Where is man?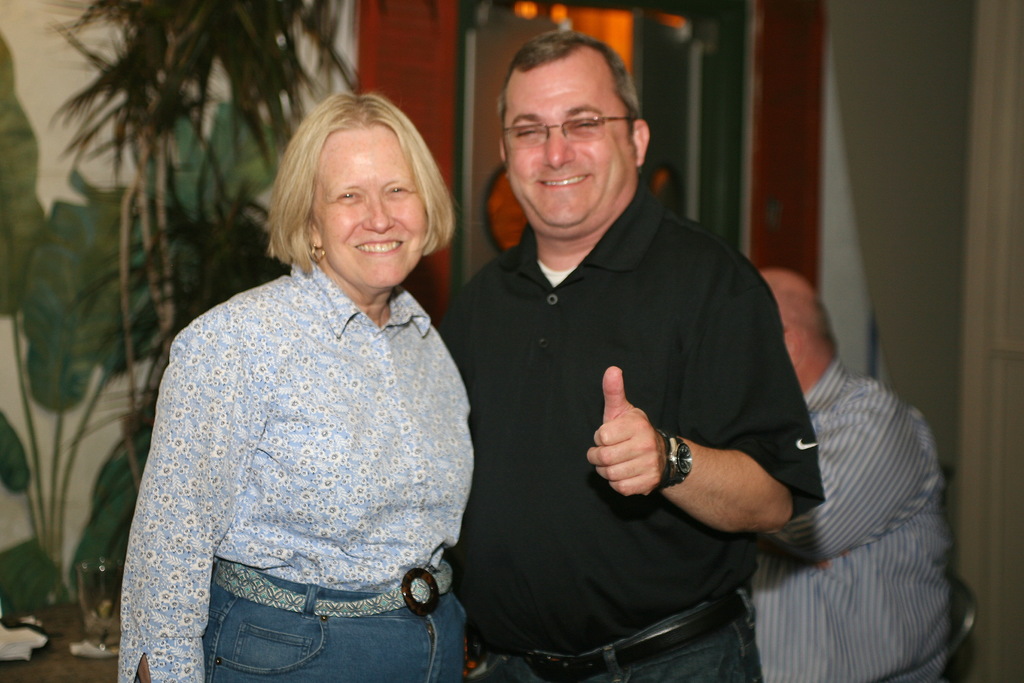
{"left": 764, "top": 271, "right": 959, "bottom": 680}.
